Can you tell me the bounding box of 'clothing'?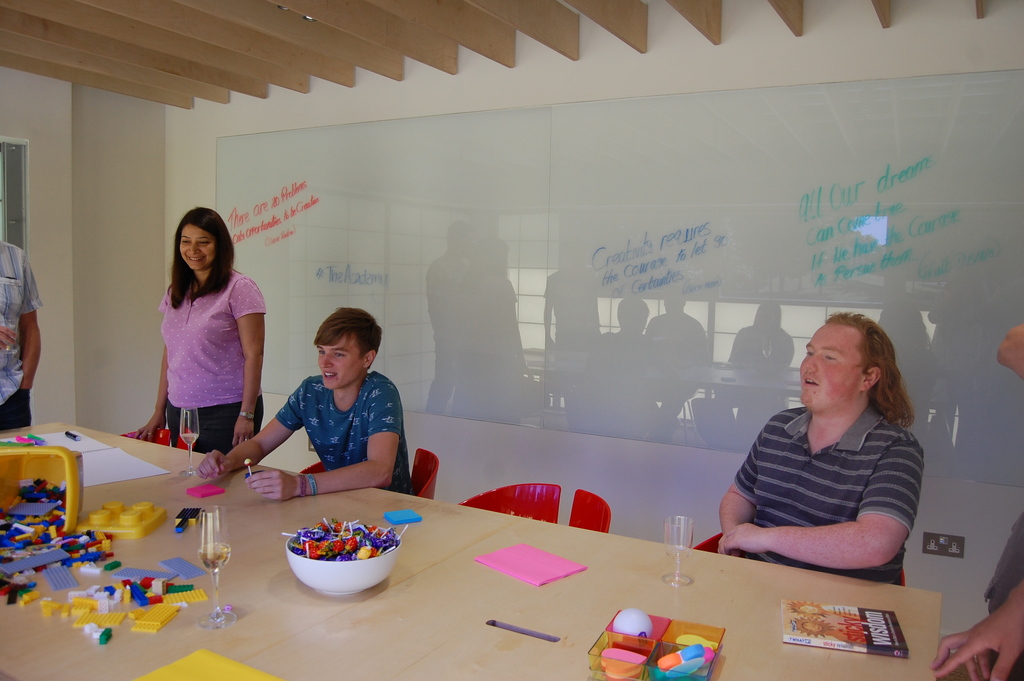
left=272, top=366, right=412, bottom=494.
